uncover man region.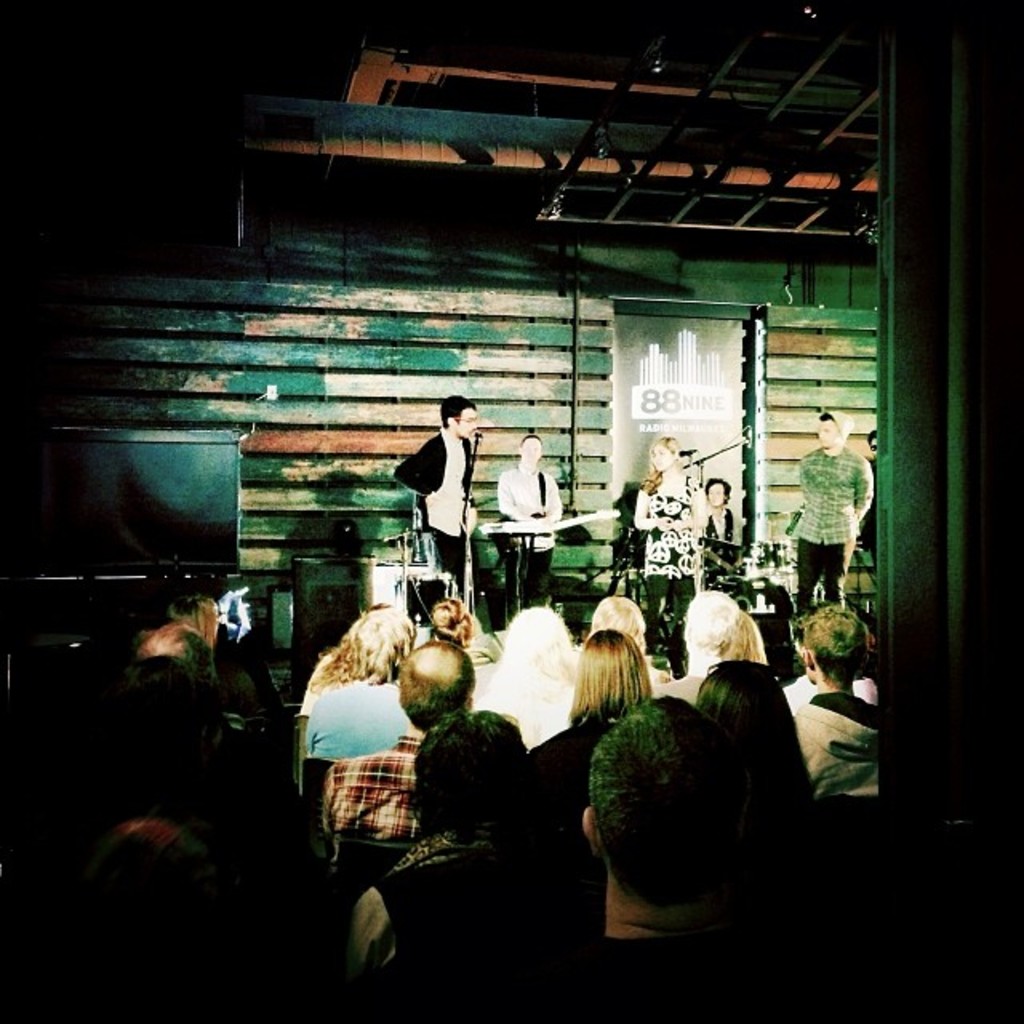
Uncovered: locate(651, 586, 742, 704).
